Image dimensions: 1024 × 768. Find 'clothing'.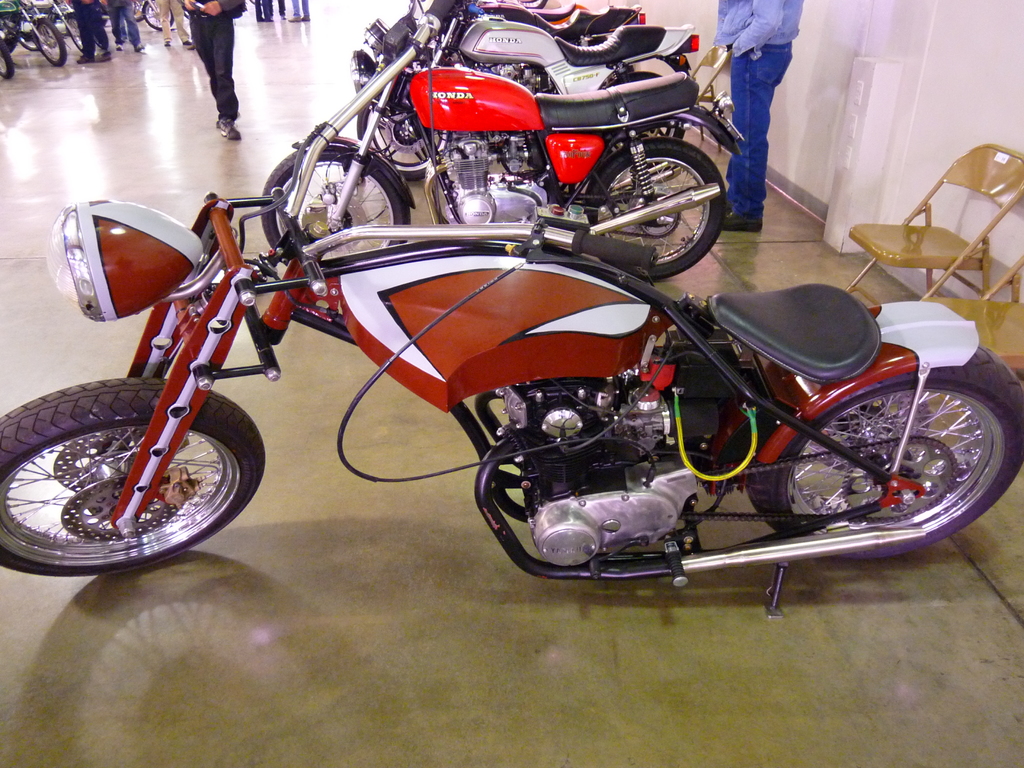
left=175, top=0, right=248, bottom=106.
